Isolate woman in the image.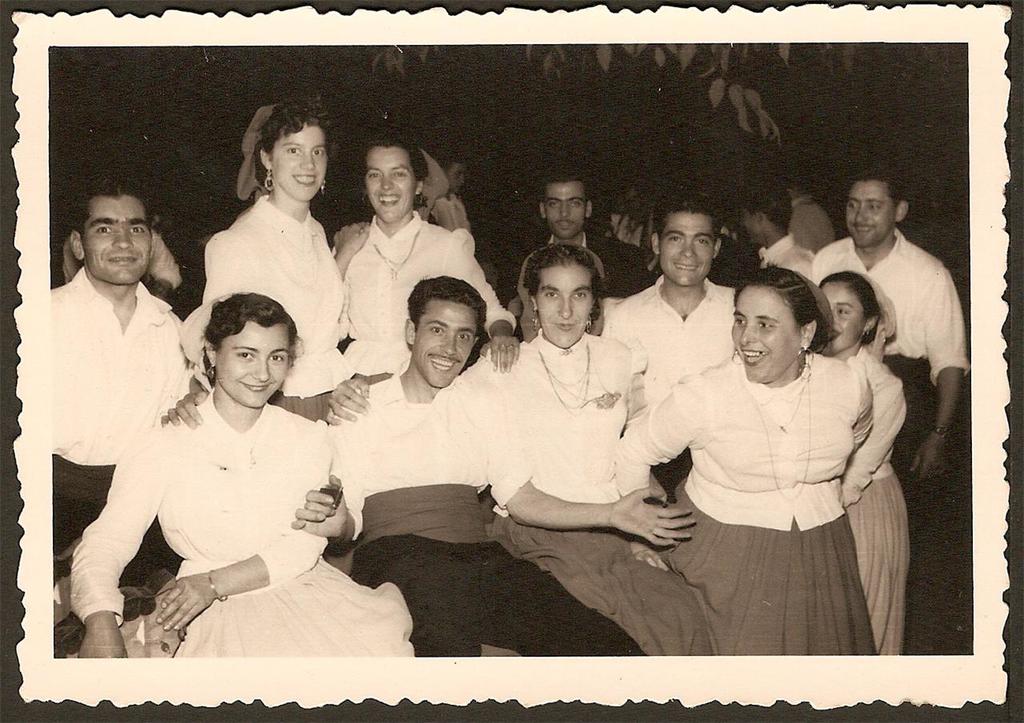
Isolated region: bbox=[103, 260, 380, 677].
